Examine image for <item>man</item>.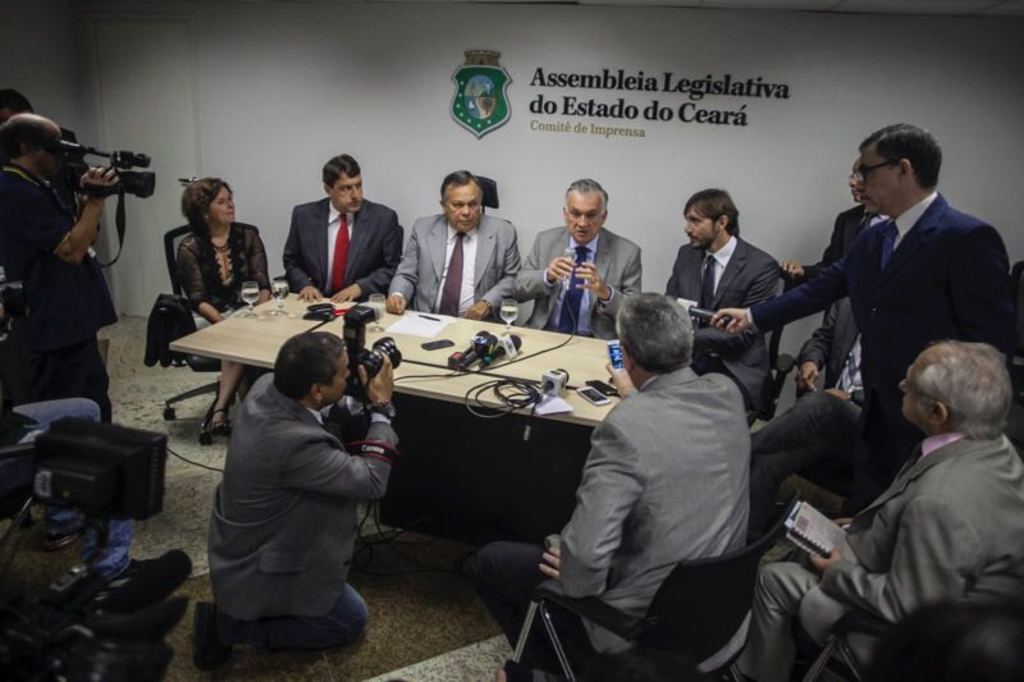
Examination result: 0 118 120 427.
